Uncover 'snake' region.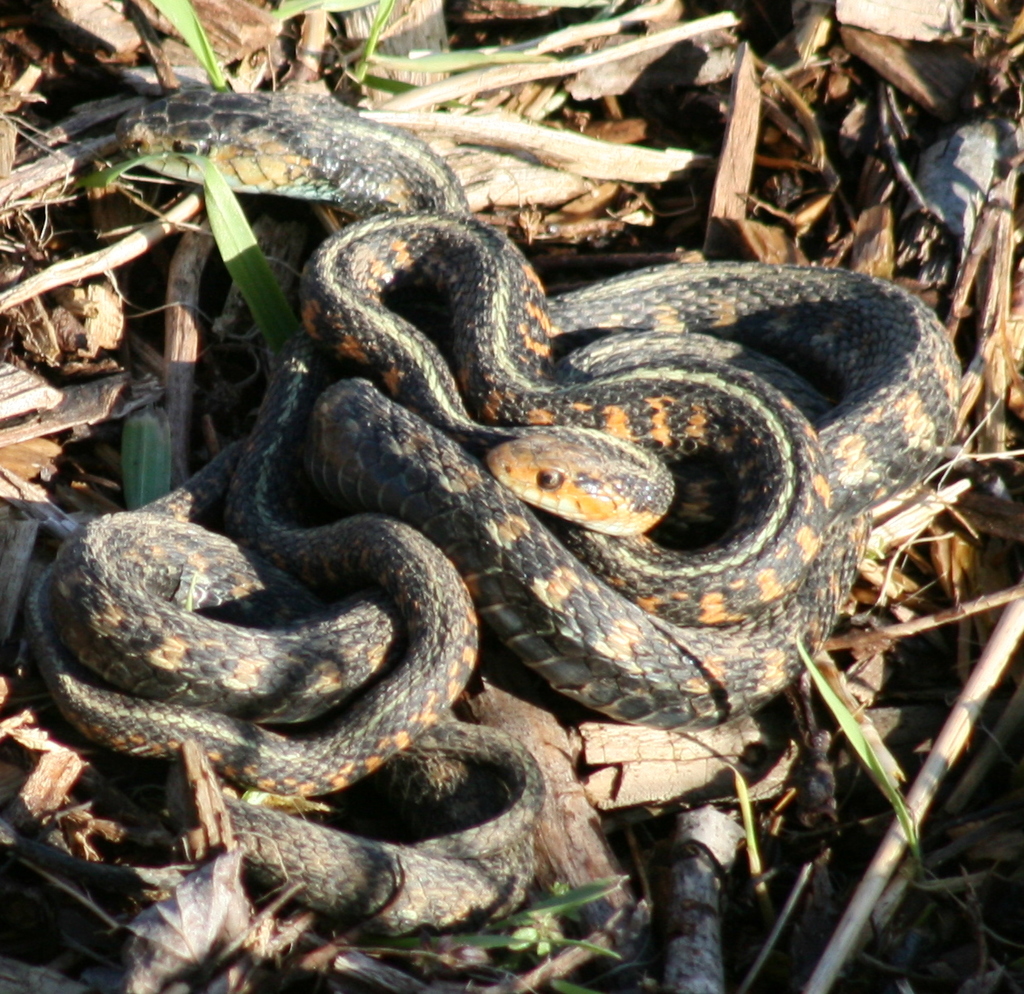
Uncovered: crop(50, 88, 473, 942).
